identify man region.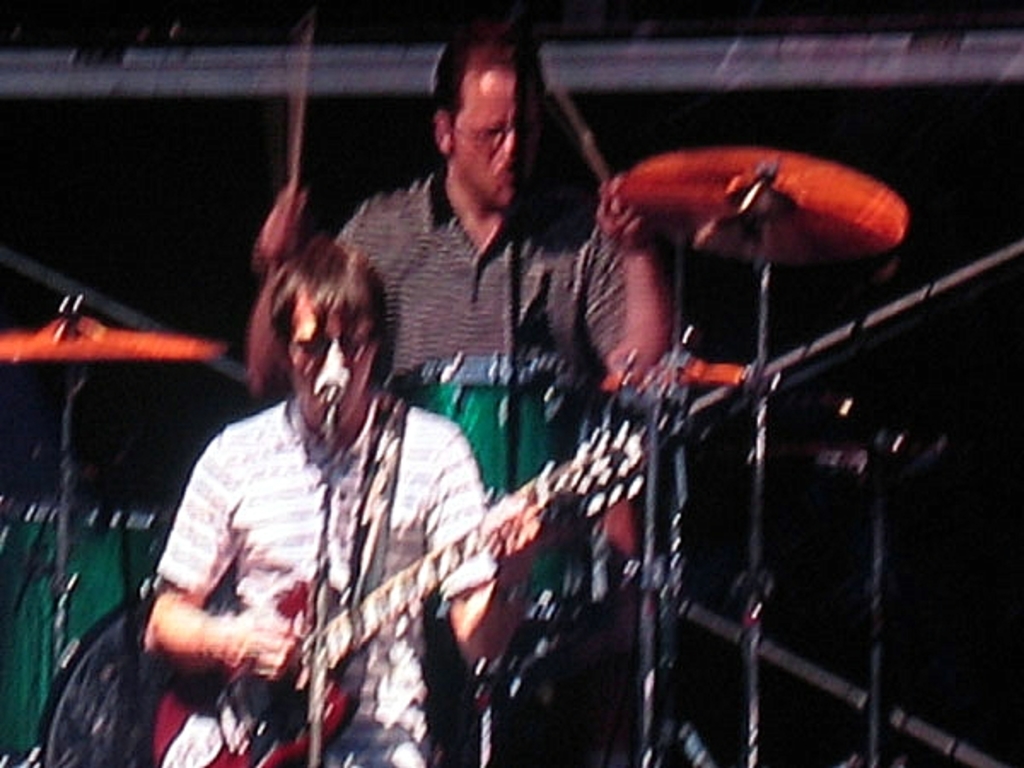
Region: pyautogui.locateOnScreen(258, 29, 669, 568).
